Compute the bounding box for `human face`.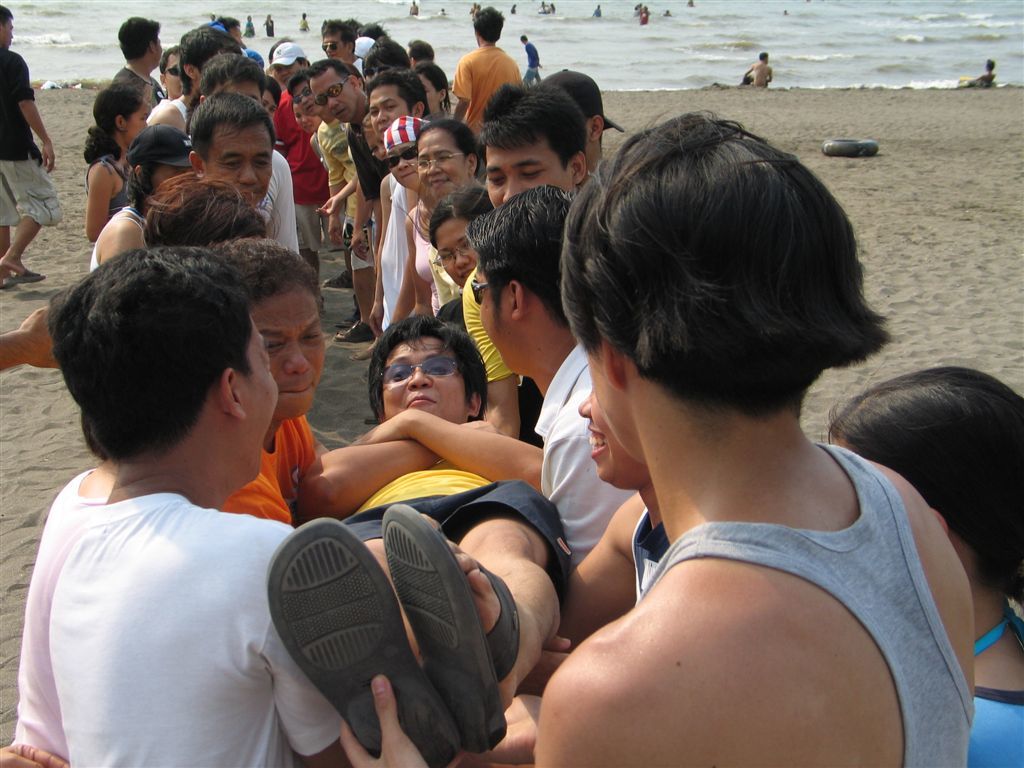
(x1=410, y1=125, x2=467, y2=198).
